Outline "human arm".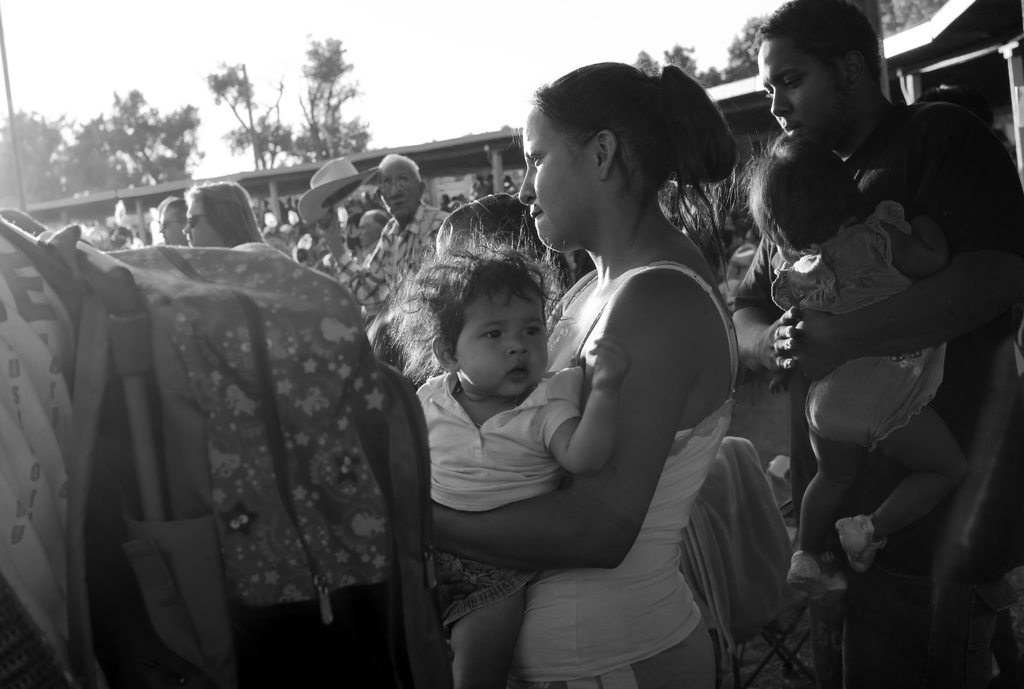
Outline: (435, 270, 701, 567).
